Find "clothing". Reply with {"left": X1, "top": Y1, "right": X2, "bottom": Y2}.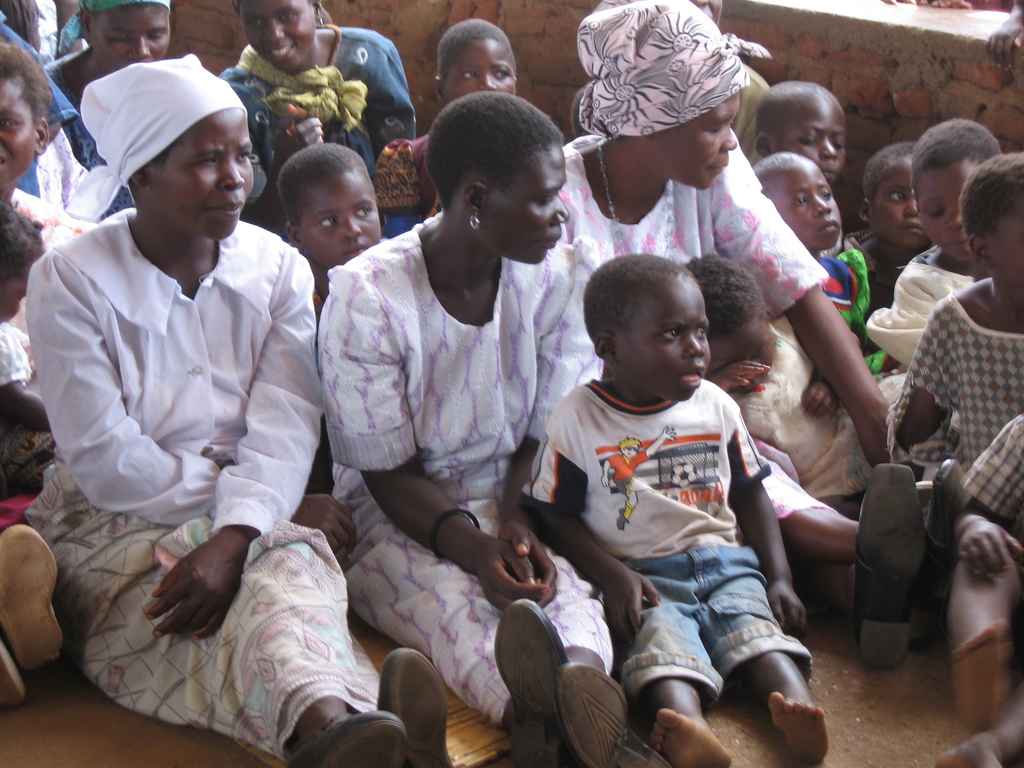
{"left": 0, "top": 198, "right": 395, "bottom": 745}.
